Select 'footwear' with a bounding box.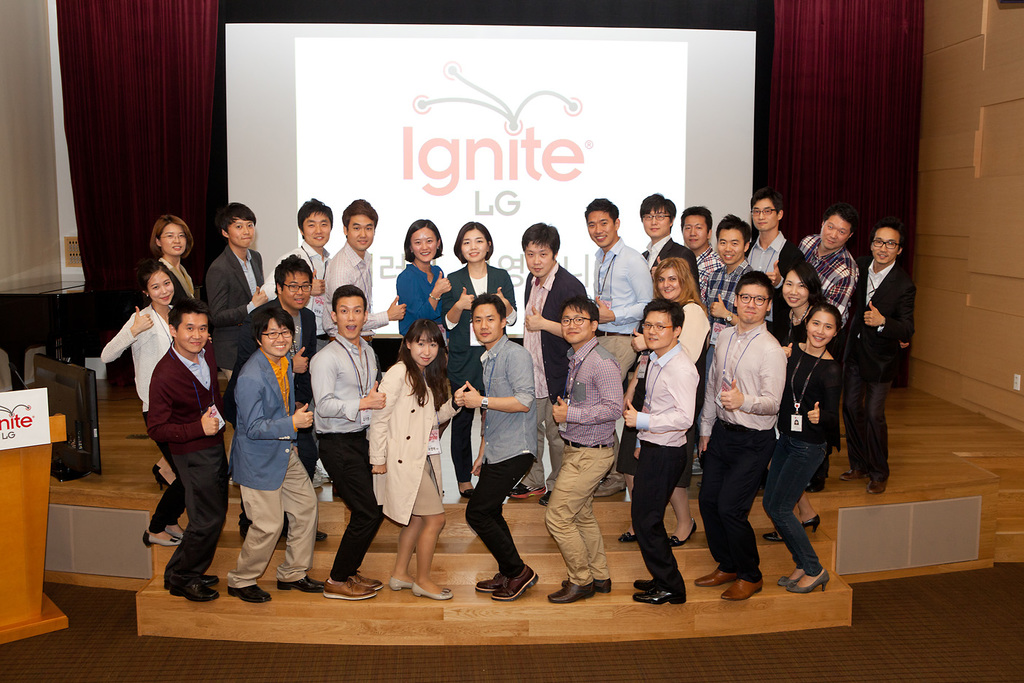
[x1=164, y1=520, x2=184, y2=536].
